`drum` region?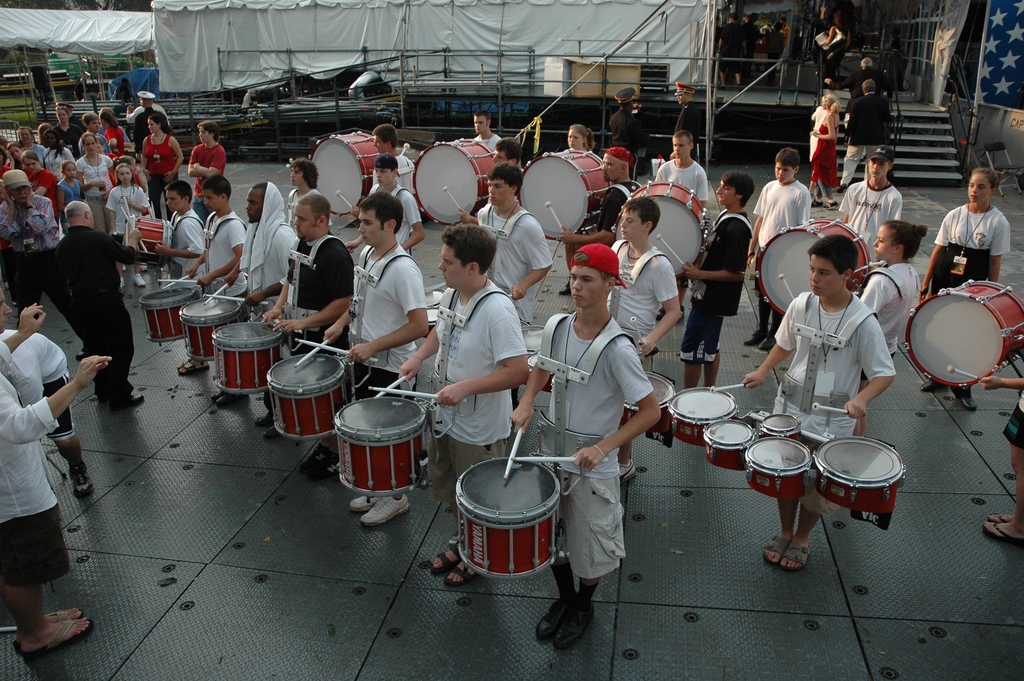
bbox=[409, 136, 502, 225]
